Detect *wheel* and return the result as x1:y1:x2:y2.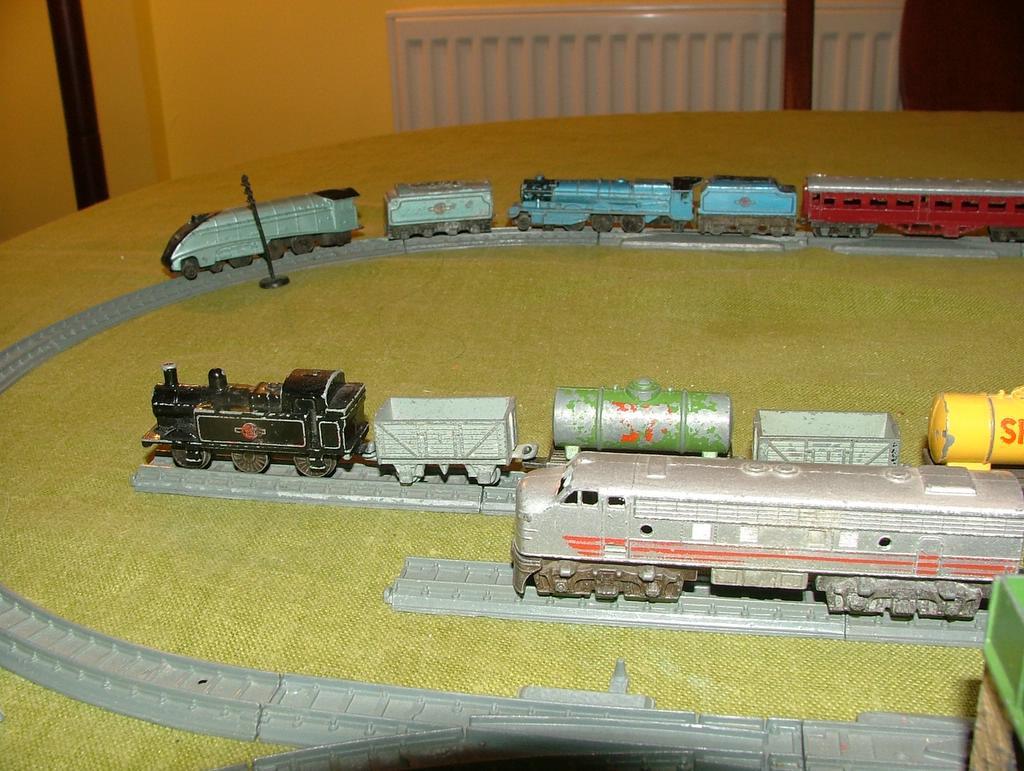
211:259:224:274.
